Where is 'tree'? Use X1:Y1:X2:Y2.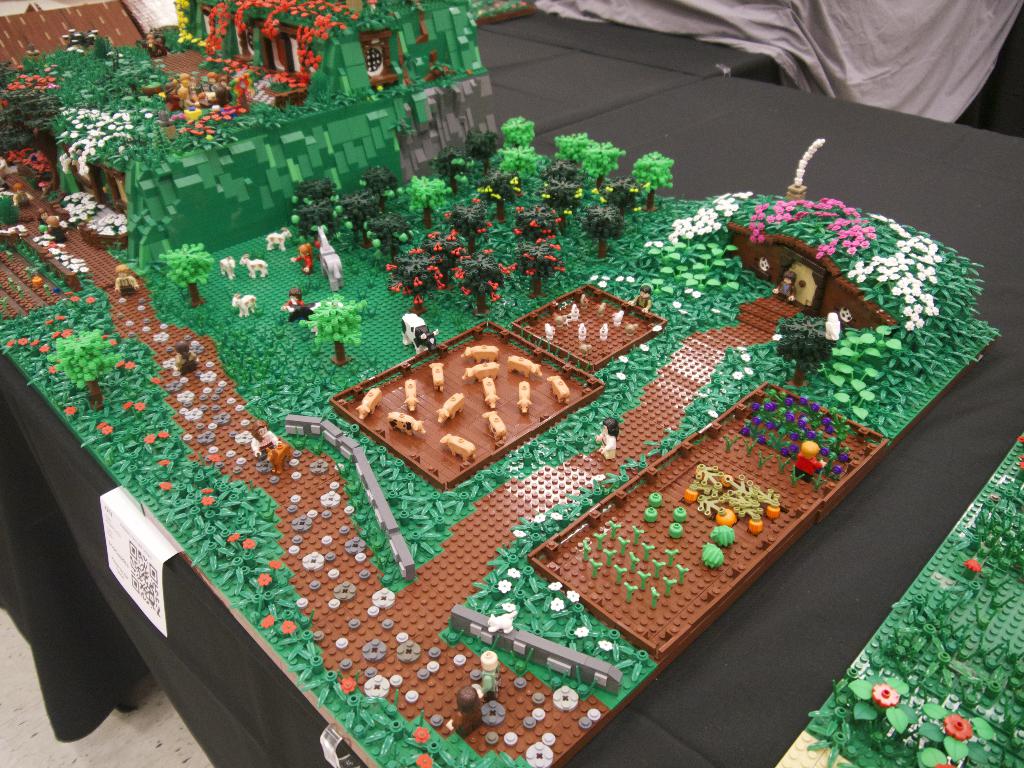
461:124:504:175.
